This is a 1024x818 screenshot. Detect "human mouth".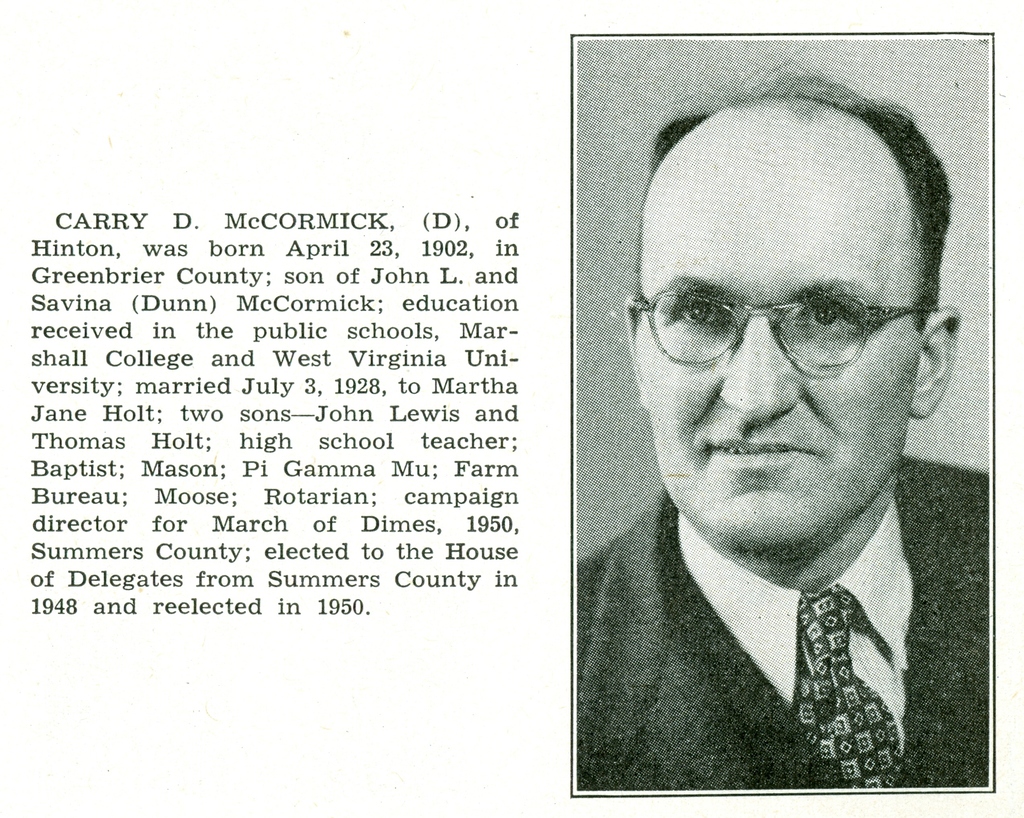
rect(700, 432, 812, 470).
